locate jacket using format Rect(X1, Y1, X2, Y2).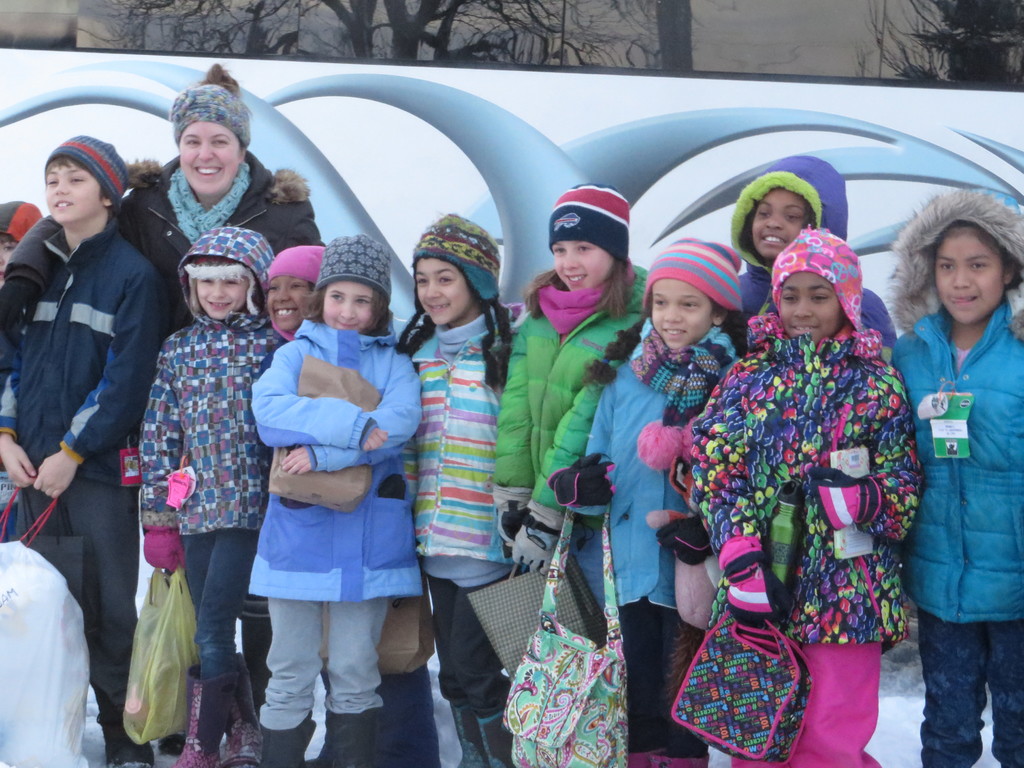
Rect(673, 222, 927, 650).
